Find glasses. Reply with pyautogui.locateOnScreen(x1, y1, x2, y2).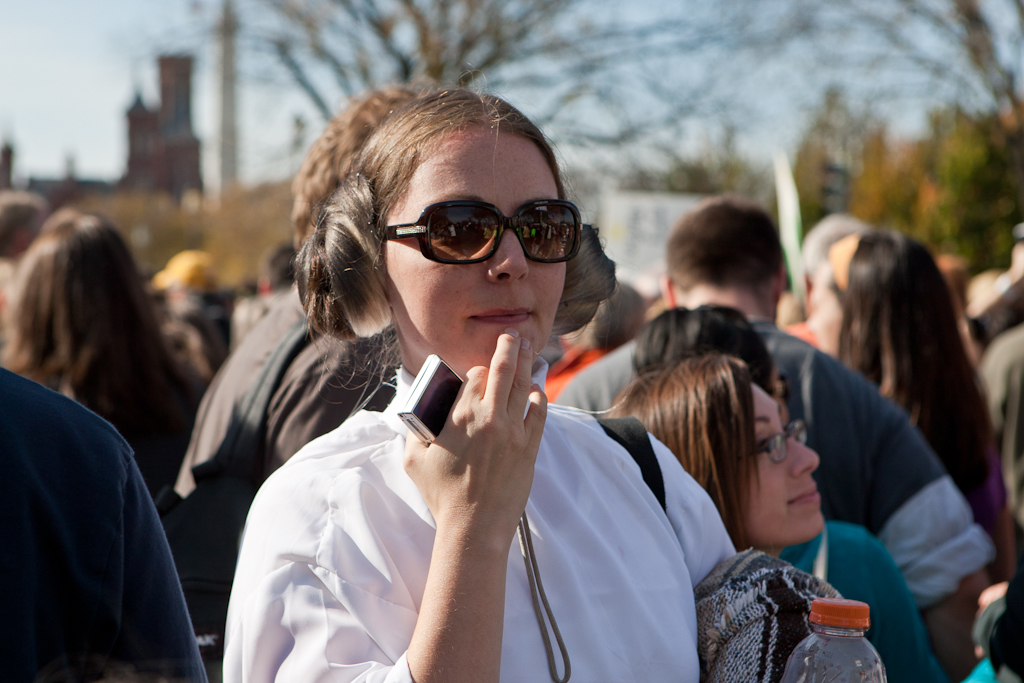
pyautogui.locateOnScreen(754, 418, 809, 466).
